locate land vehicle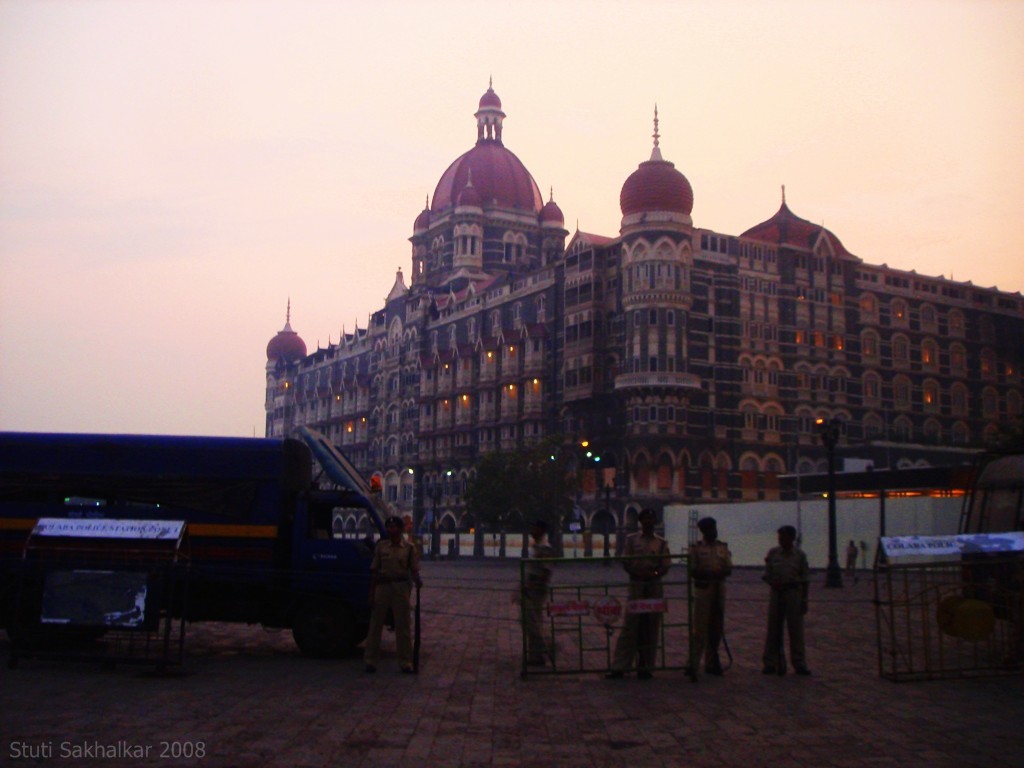
crop(10, 415, 411, 667)
